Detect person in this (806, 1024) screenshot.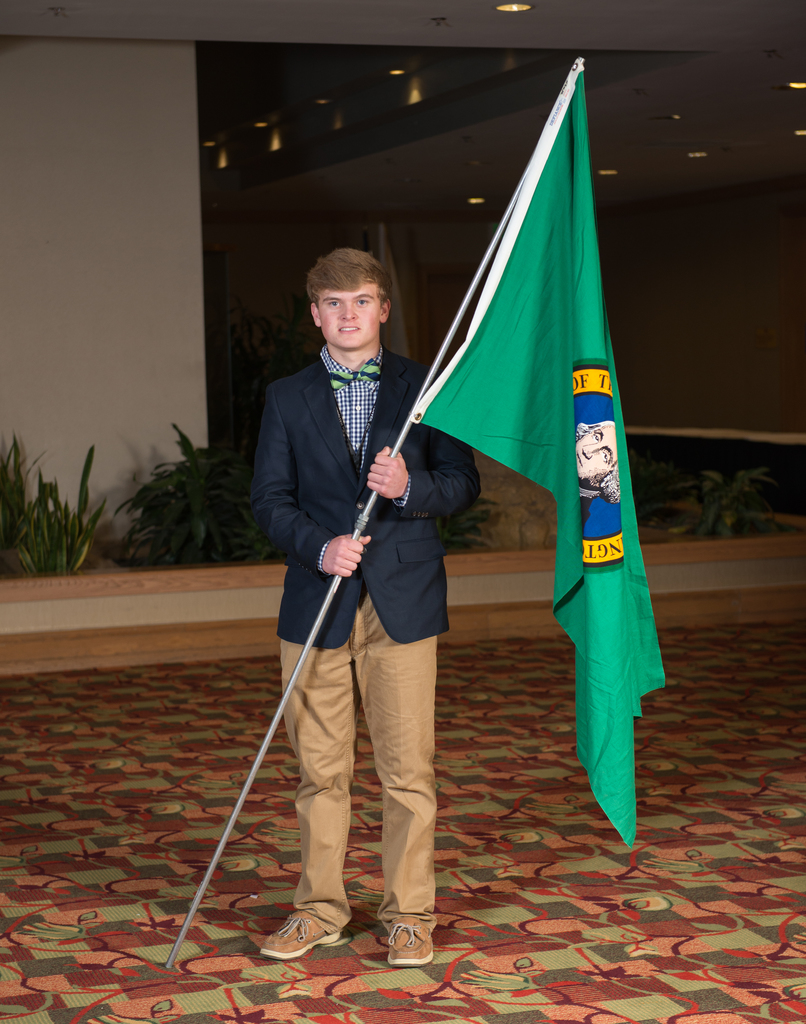
Detection: 574,421,624,500.
